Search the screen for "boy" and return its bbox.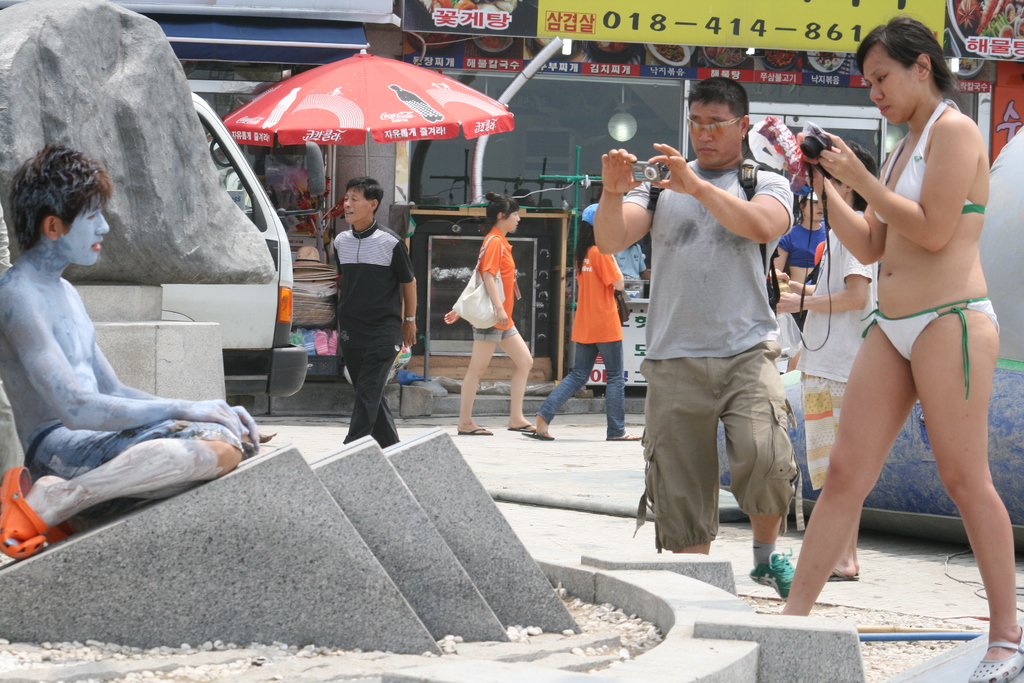
Found: [0,136,268,556].
